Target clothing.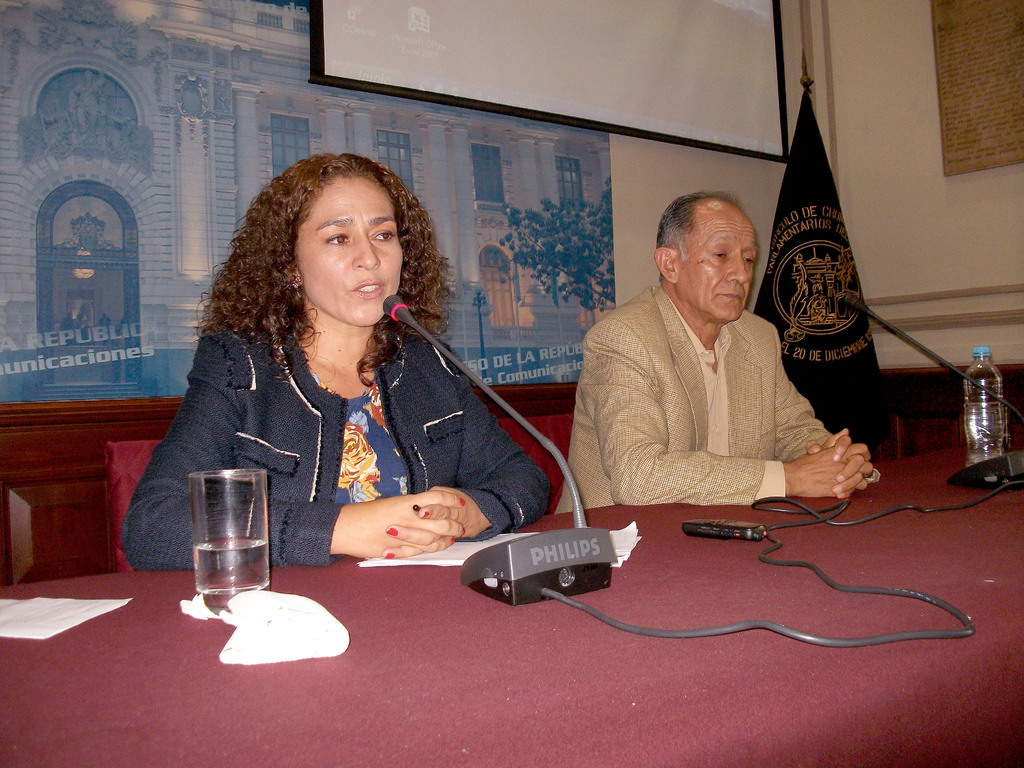
Target region: 569,279,885,506.
